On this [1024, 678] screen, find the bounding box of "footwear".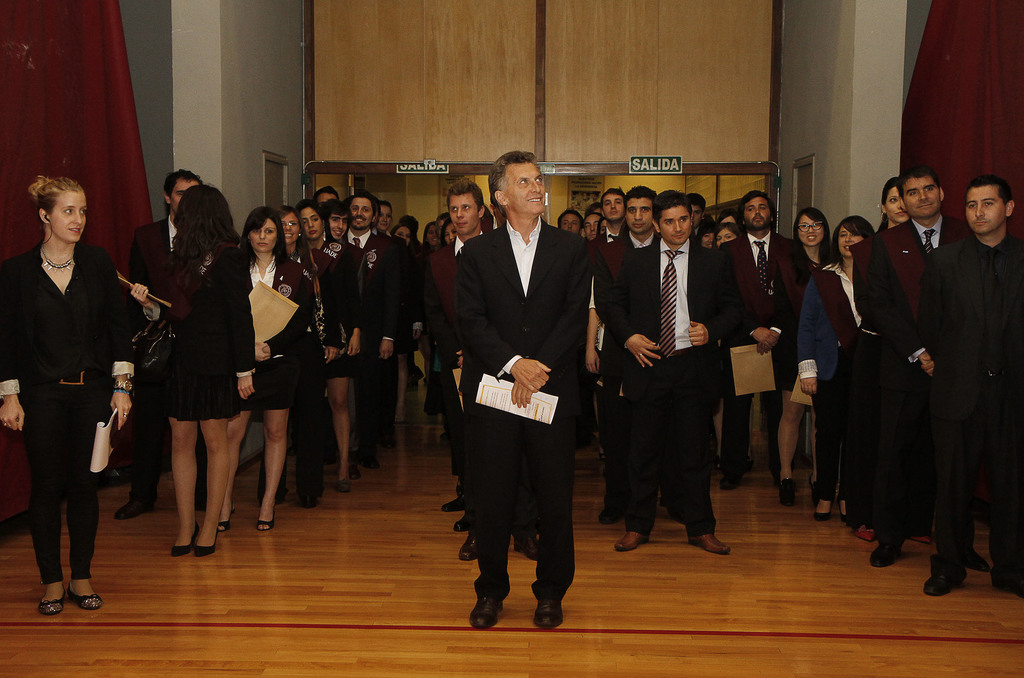
Bounding box: bbox=(777, 481, 803, 506).
